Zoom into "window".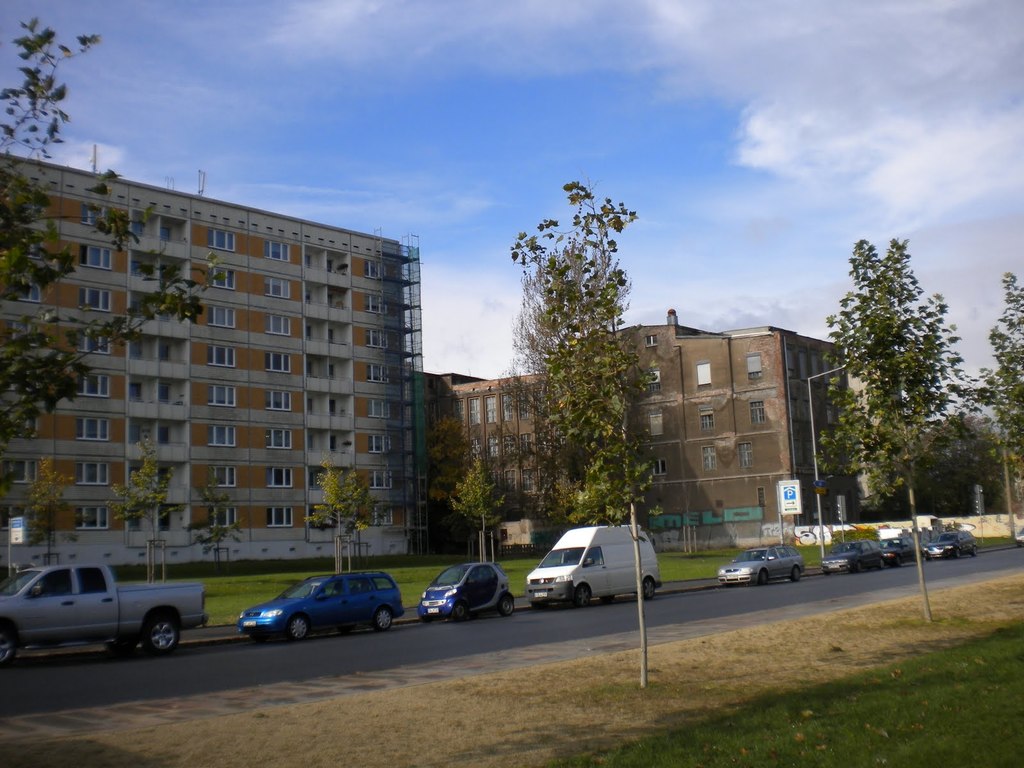
Zoom target: (268,505,294,529).
